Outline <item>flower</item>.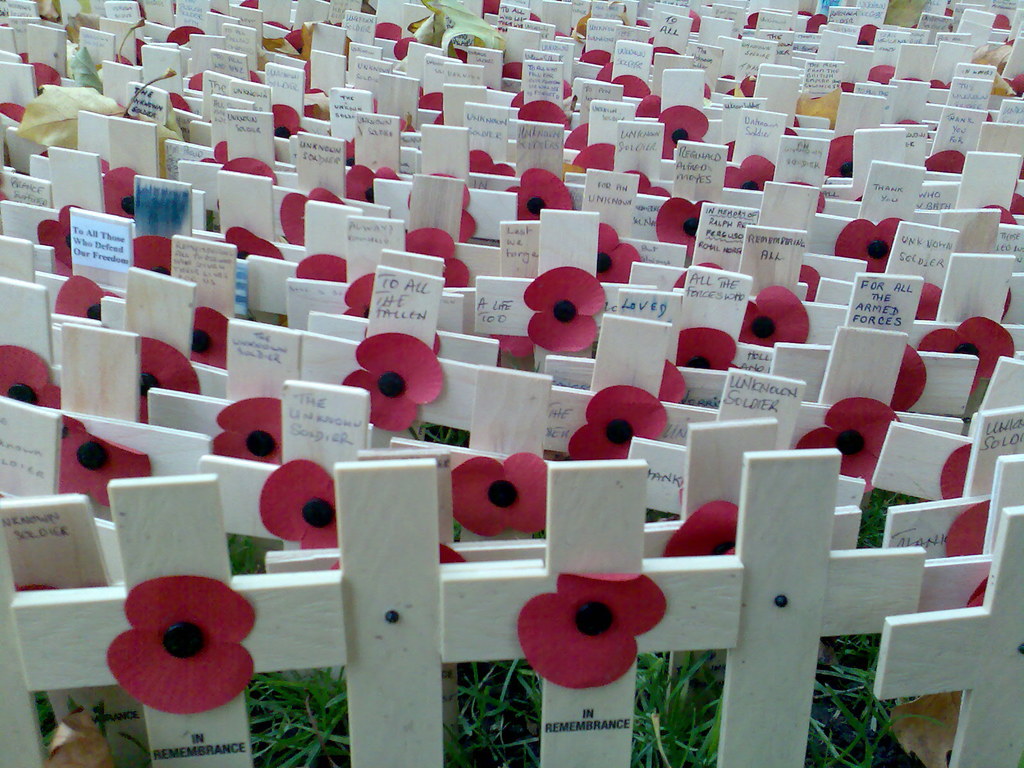
Outline: box(891, 346, 929, 412).
